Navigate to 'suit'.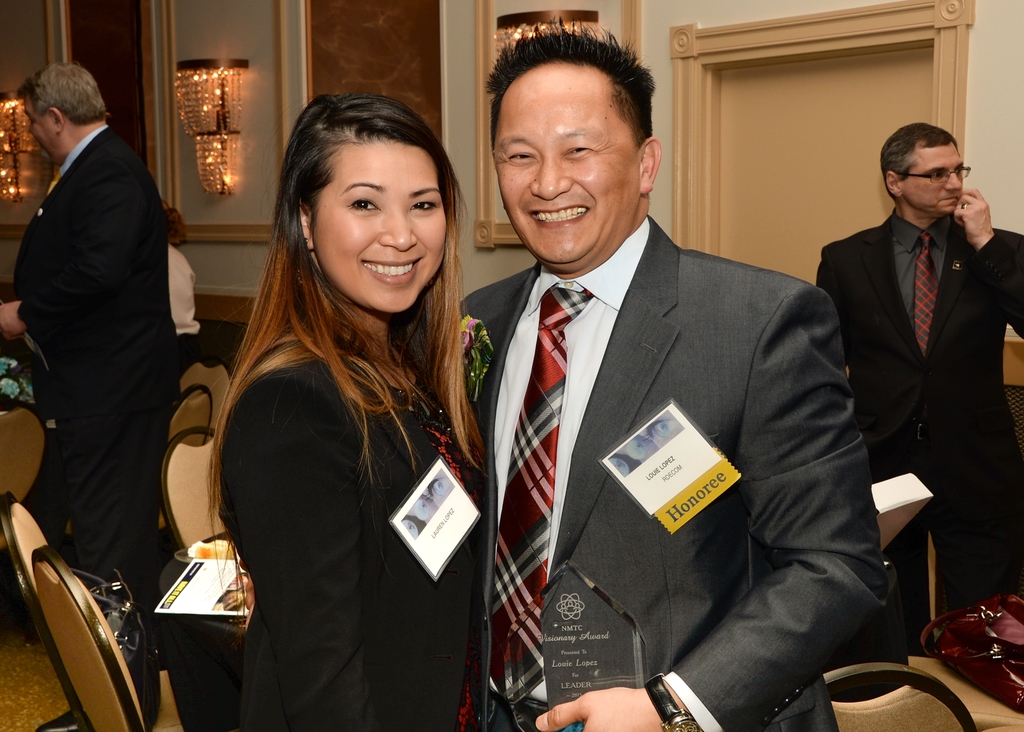
Navigation target: (x1=7, y1=123, x2=170, y2=621).
